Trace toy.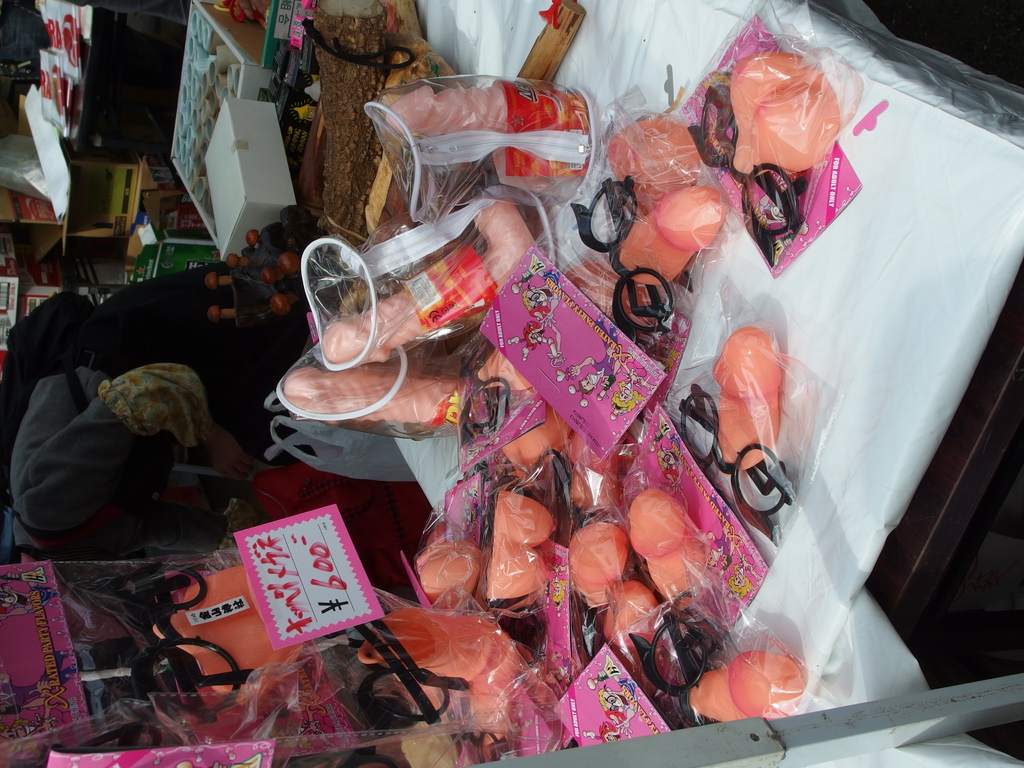
Traced to <bbox>375, 78, 604, 210</bbox>.
